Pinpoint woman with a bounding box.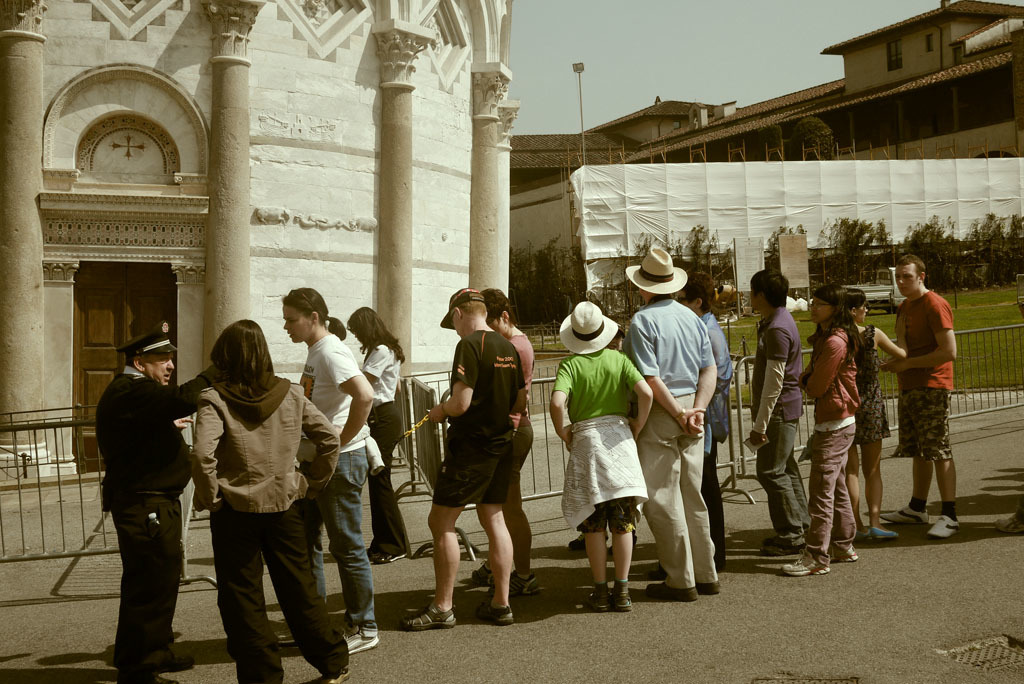
detection(469, 288, 535, 593).
